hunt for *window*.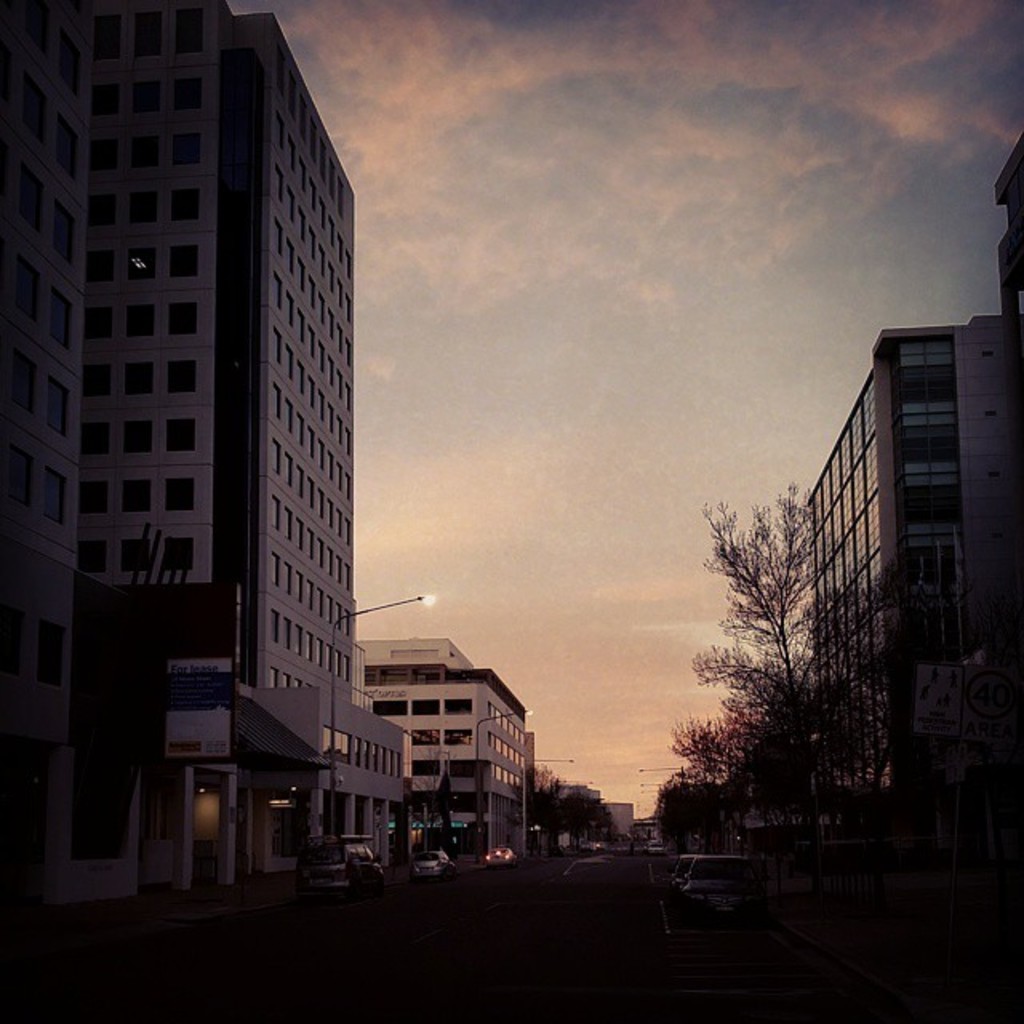
Hunted down at 82, 426, 112, 454.
